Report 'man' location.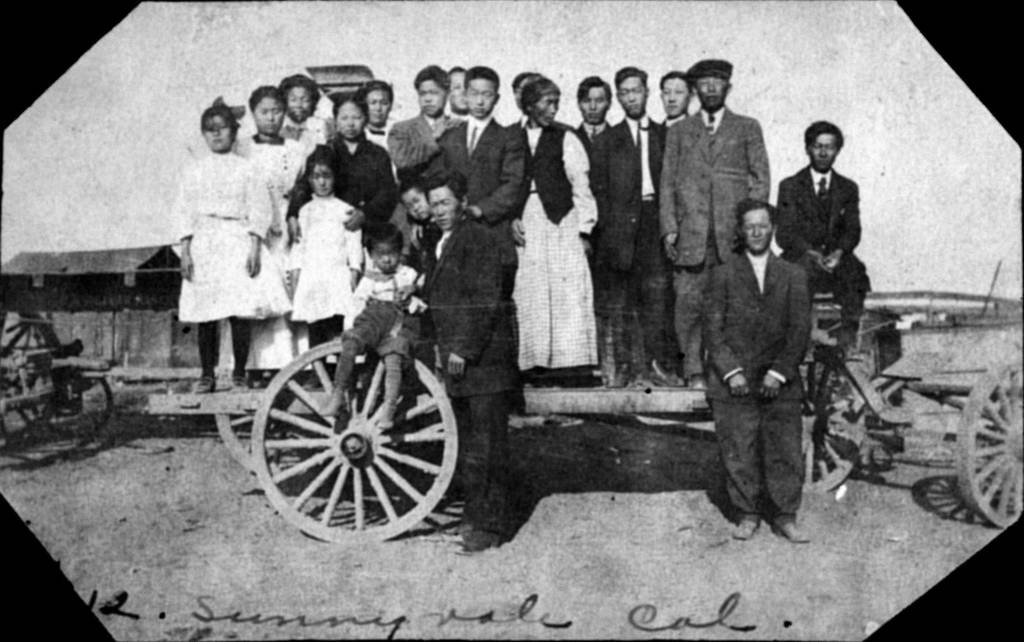
Report: <region>386, 63, 462, 181</region>.
